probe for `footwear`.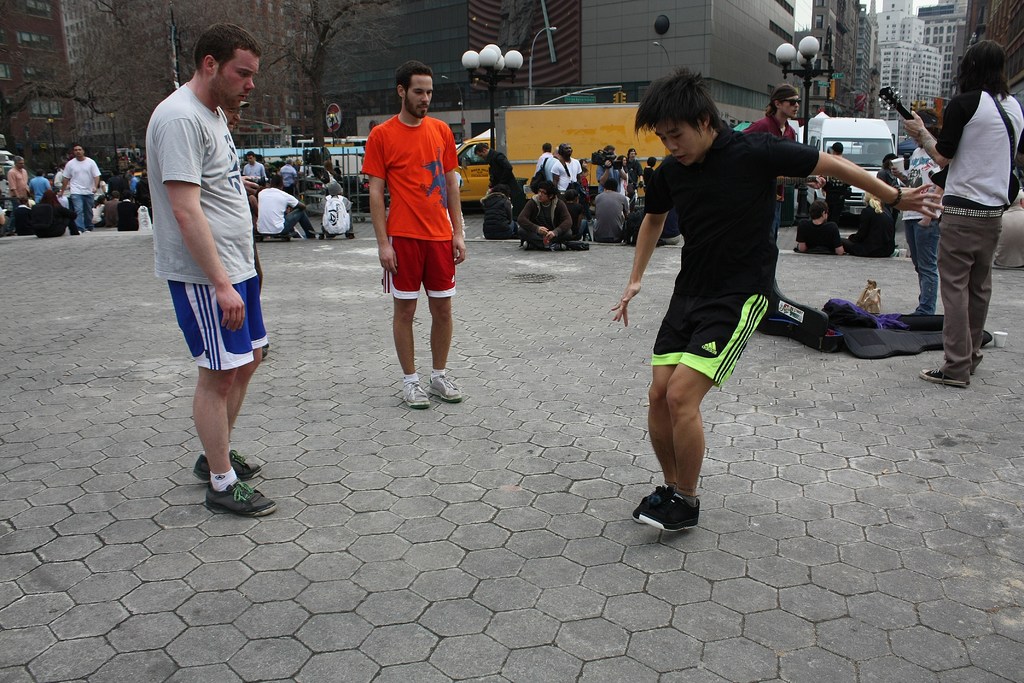
Probe result: [929, 366, 966, 391].
